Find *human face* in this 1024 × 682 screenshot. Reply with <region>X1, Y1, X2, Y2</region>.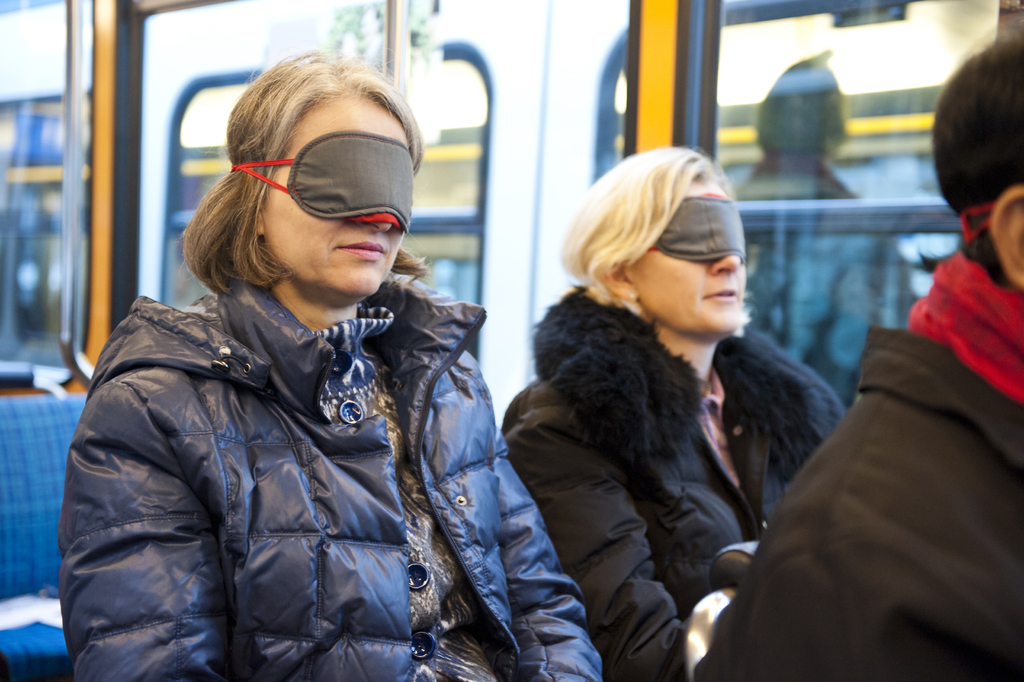
<region>264, 90, 409, 294</region>.
